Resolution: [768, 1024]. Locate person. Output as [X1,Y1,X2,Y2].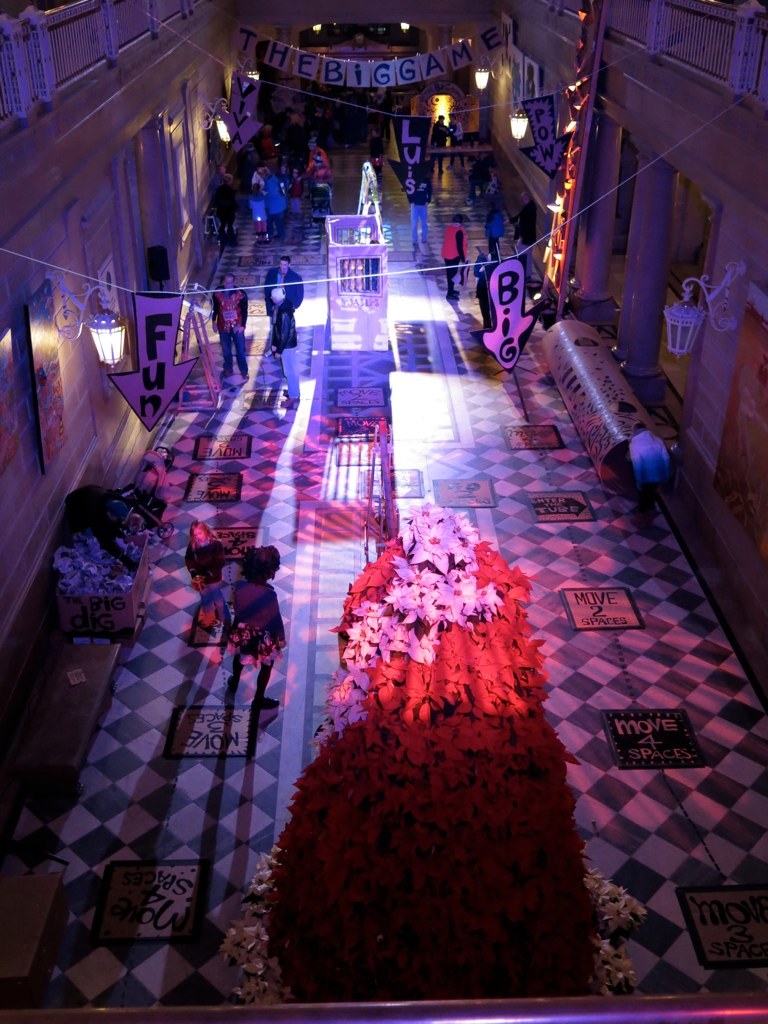
[190,516,289,822].
